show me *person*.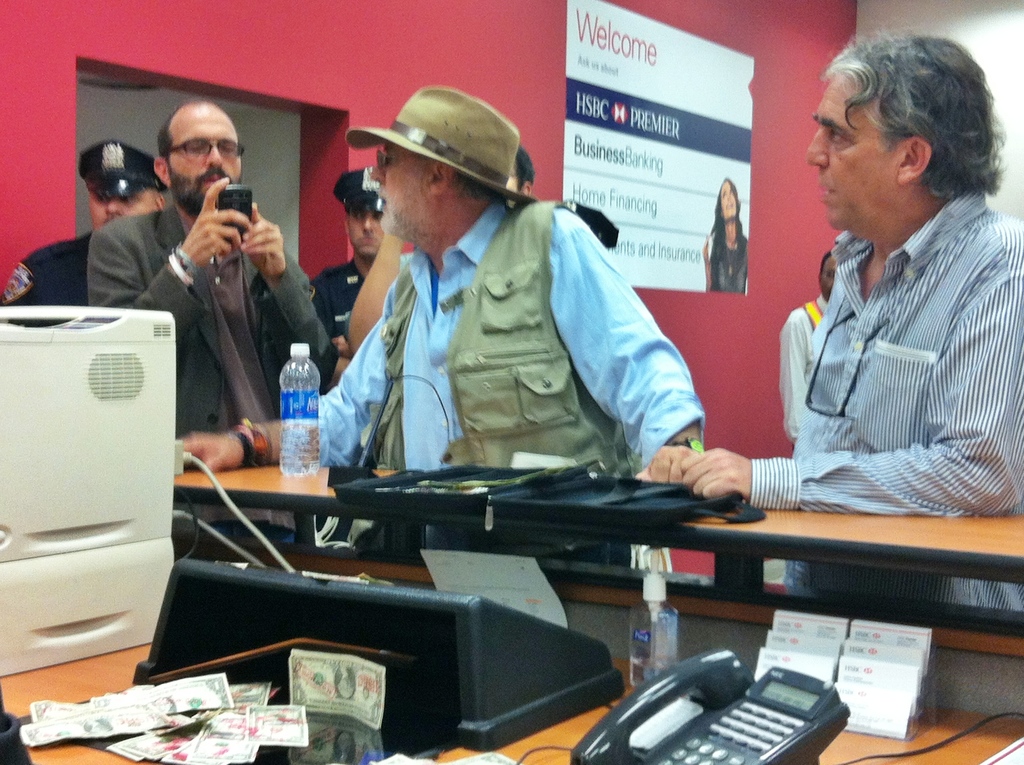
*person* is here: (0,136,175,309).
